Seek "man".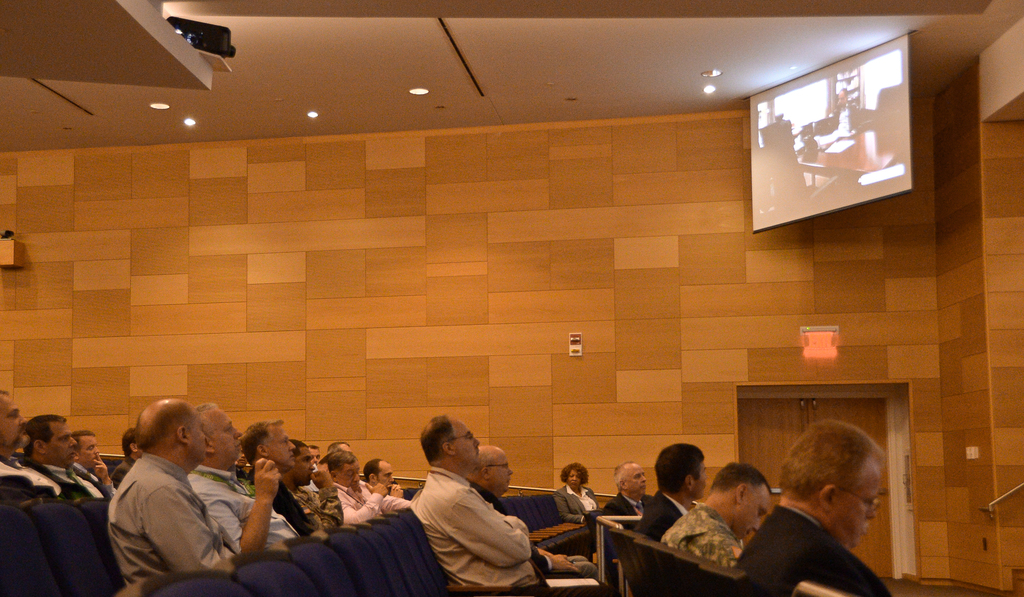
[604,458,658,532].
